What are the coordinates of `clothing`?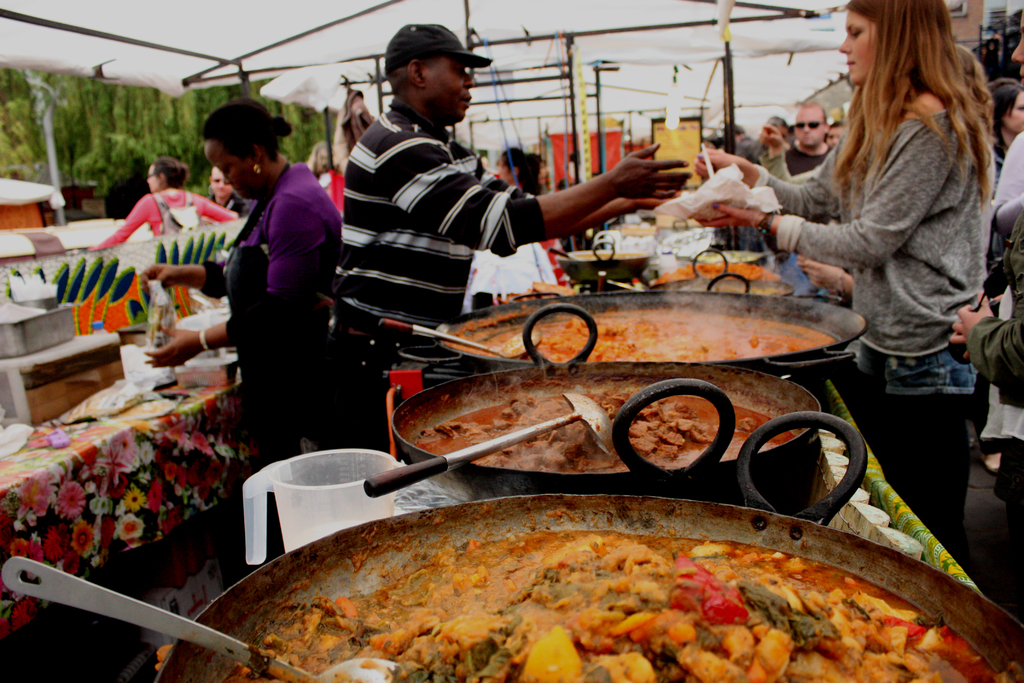
198:196:254:229.
